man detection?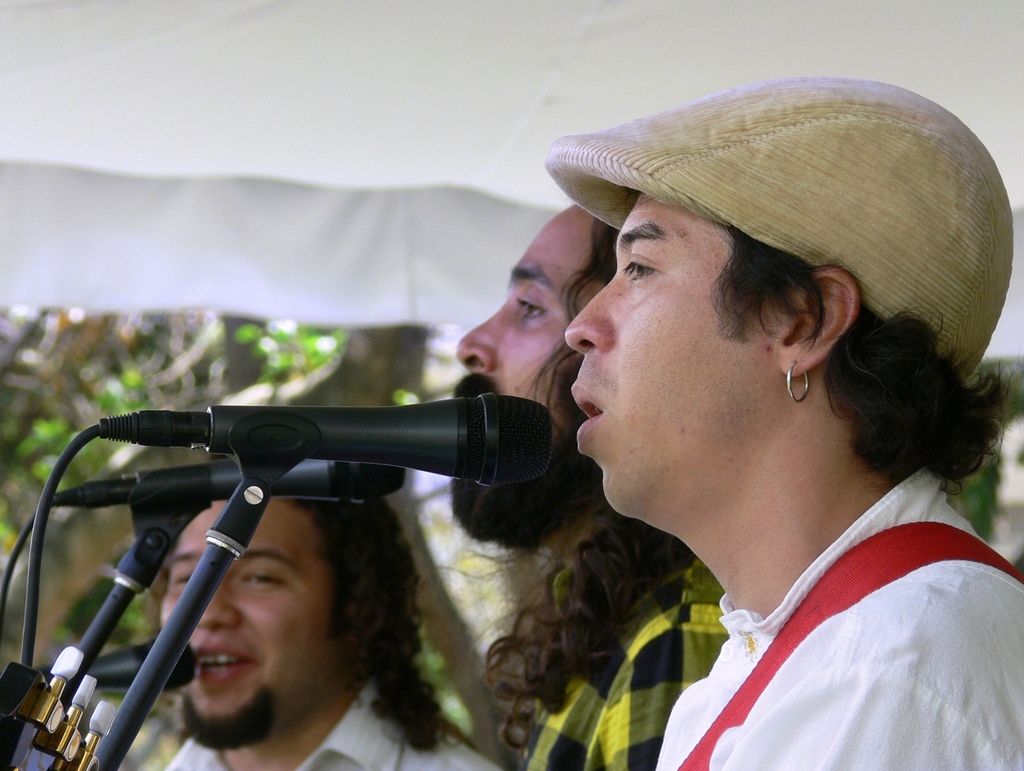
<region>436, 202, 738, 770</region>
